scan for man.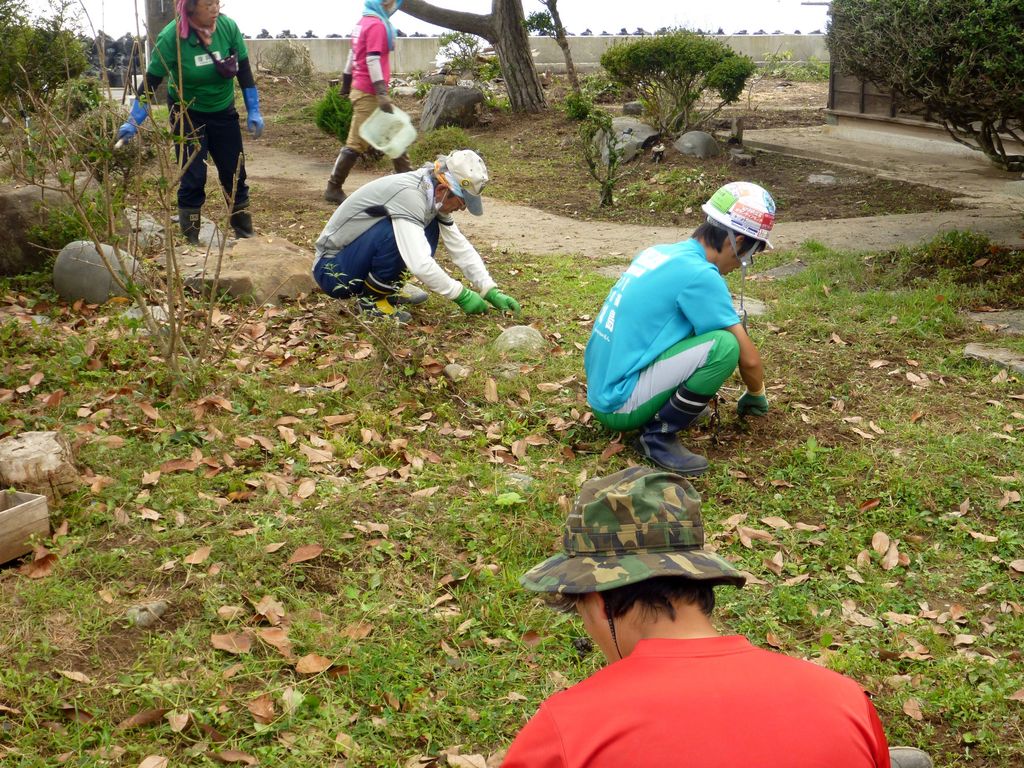
Scan result: 495 463 937 767.
